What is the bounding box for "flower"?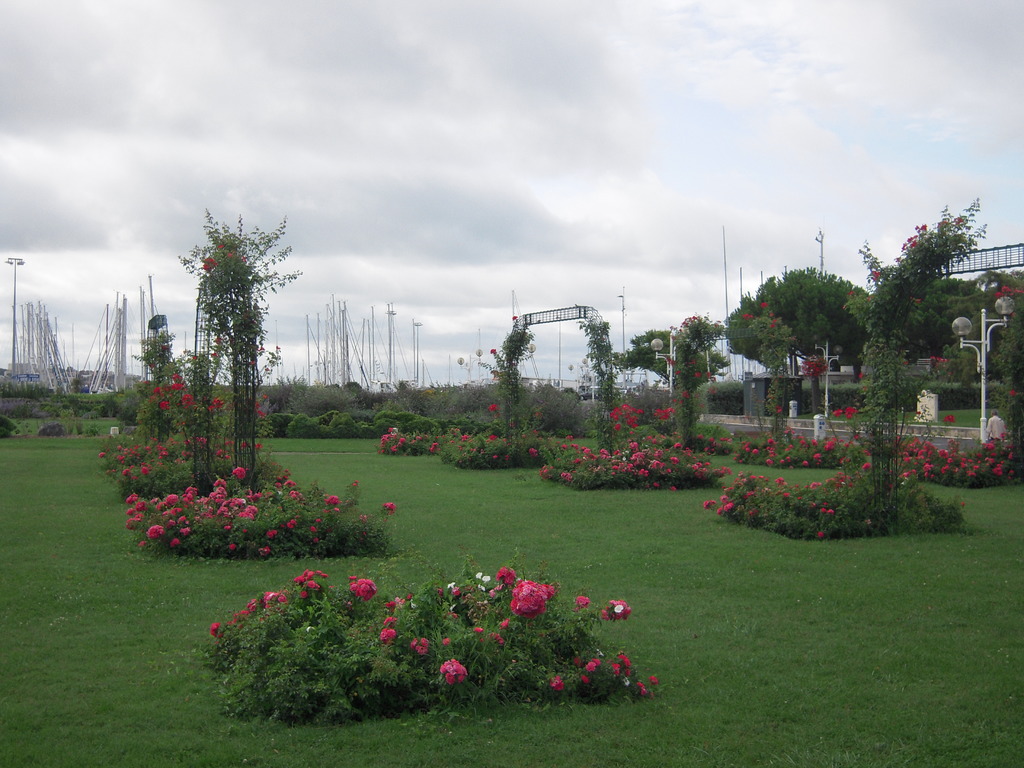
pyautogui.locateOnScreen(812, 497, 833, 516).
